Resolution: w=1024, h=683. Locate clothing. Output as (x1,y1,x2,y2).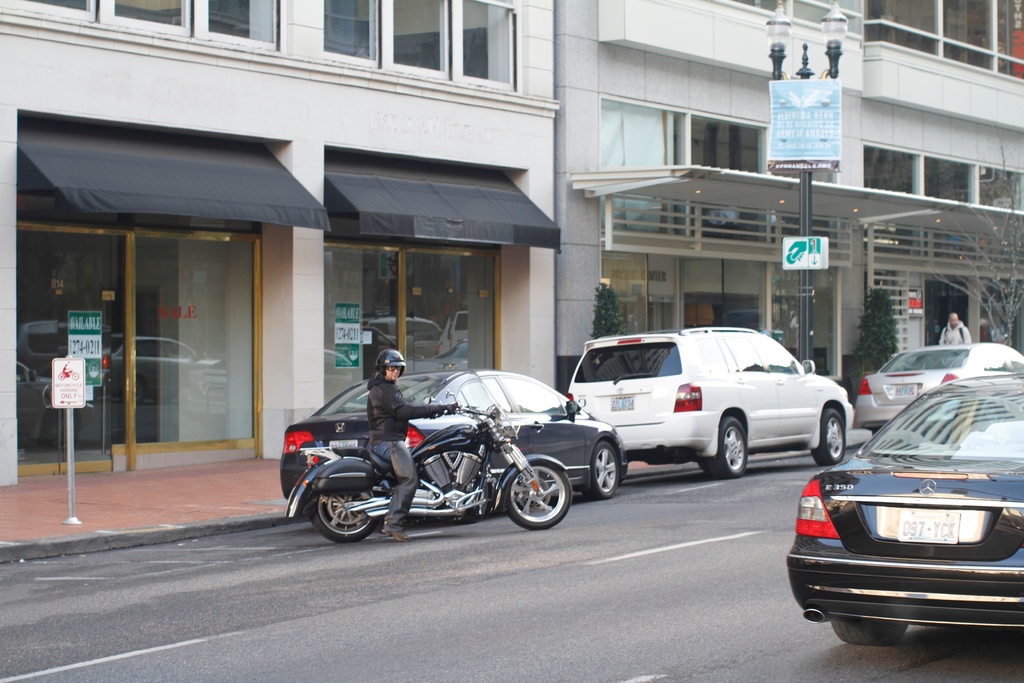
(939,322,970,342).
